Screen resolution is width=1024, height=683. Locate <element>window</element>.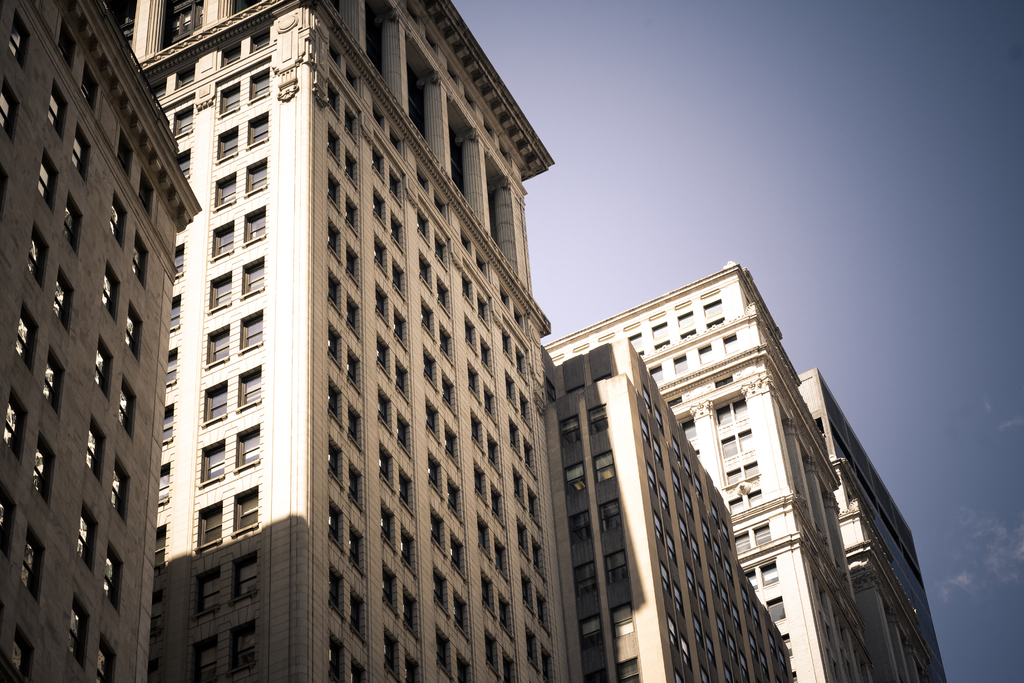
x1=12, y1=9, x2=31, y2=64.
